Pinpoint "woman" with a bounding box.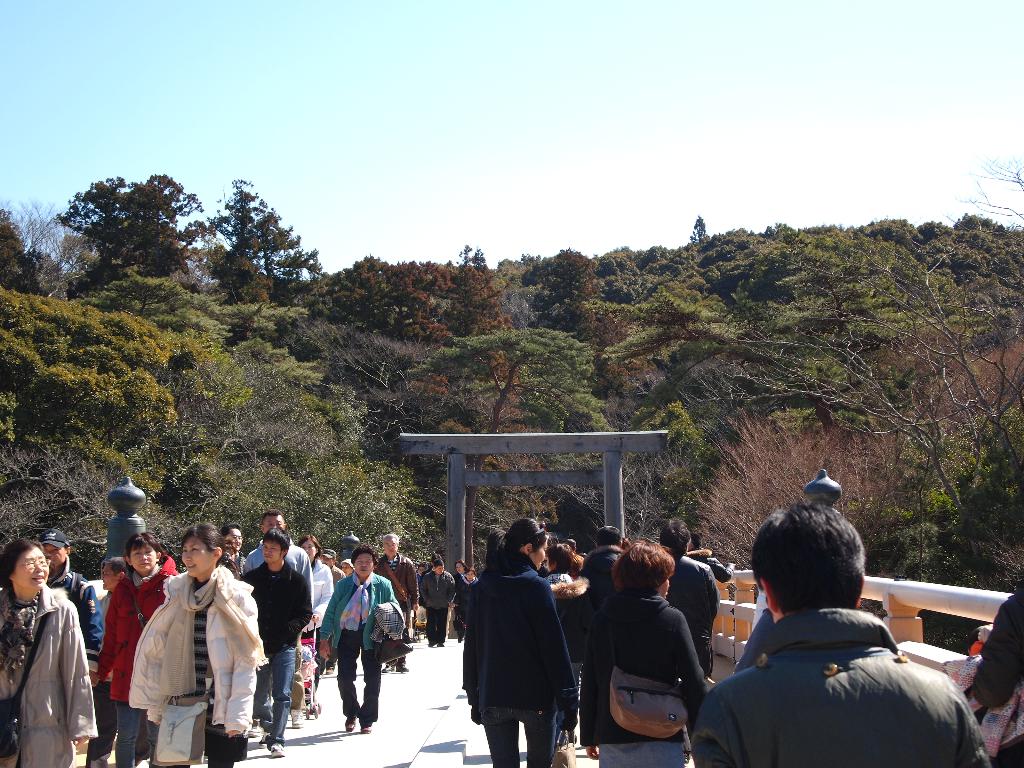
crop(452, 559, 468, 641).
